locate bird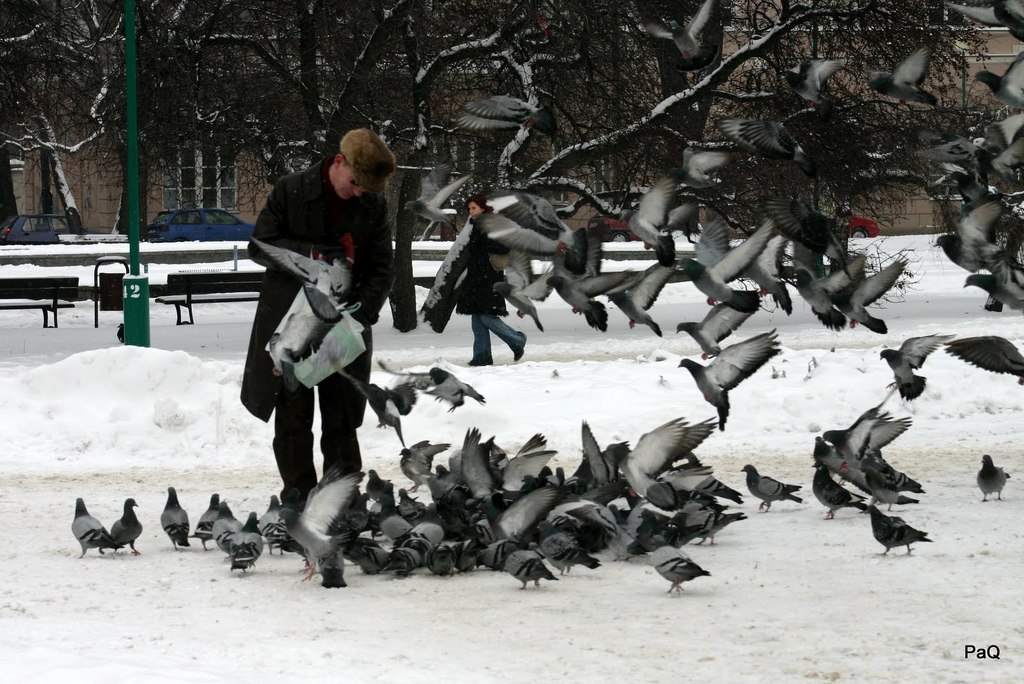
<region>157, 483, 196, 548</region>
